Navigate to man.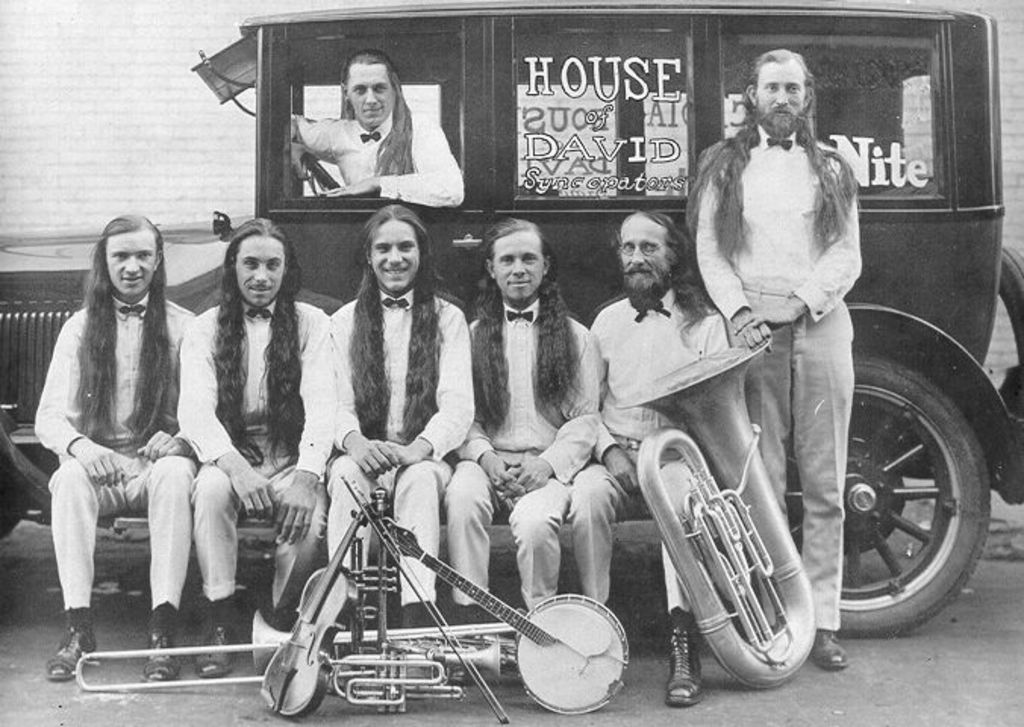
Navigation target: x1=442, y1=215, x2=603, y2=618.
